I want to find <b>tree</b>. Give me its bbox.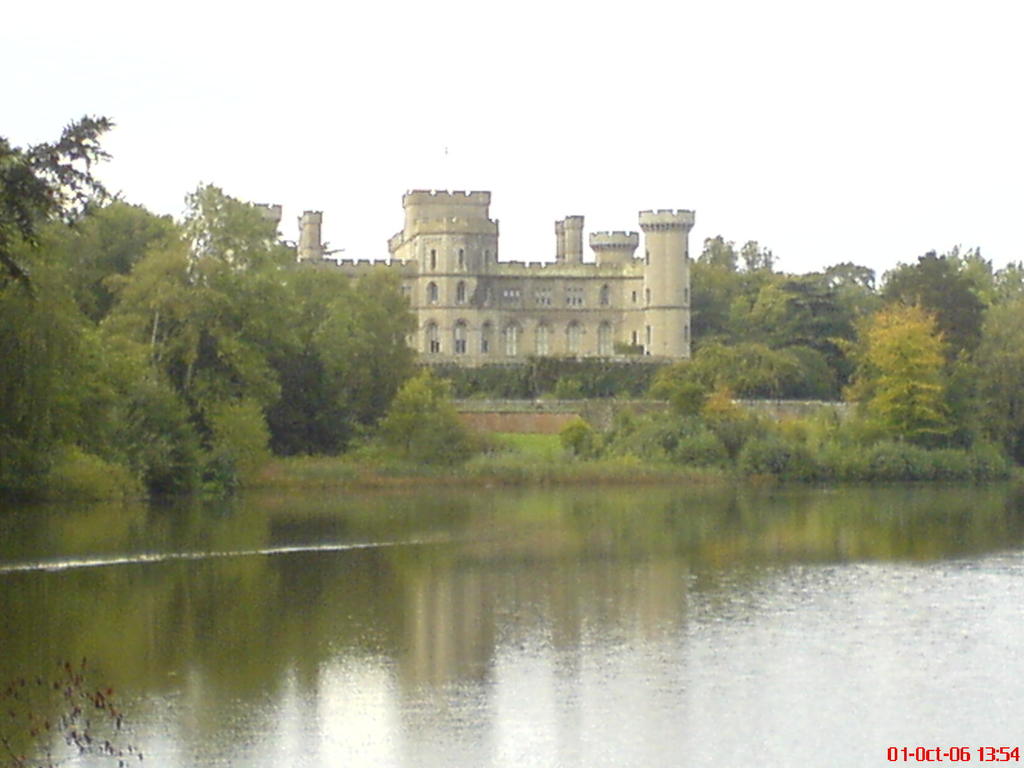
<box>824,293,962,449</box>.
